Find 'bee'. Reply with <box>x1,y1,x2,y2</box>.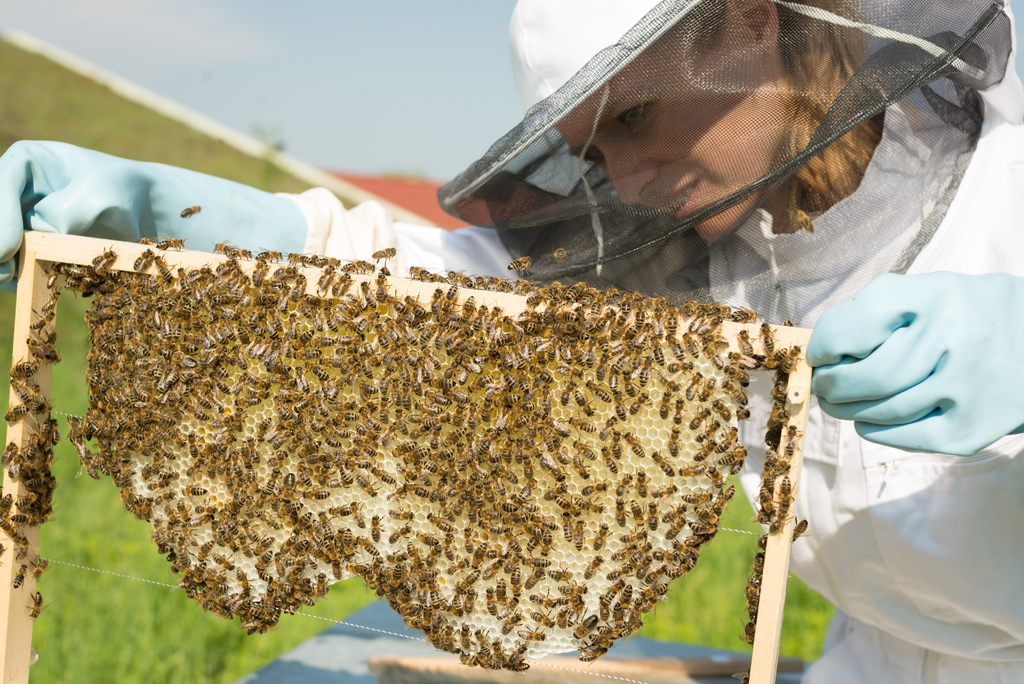
<box>297,442,323,455</box>.
